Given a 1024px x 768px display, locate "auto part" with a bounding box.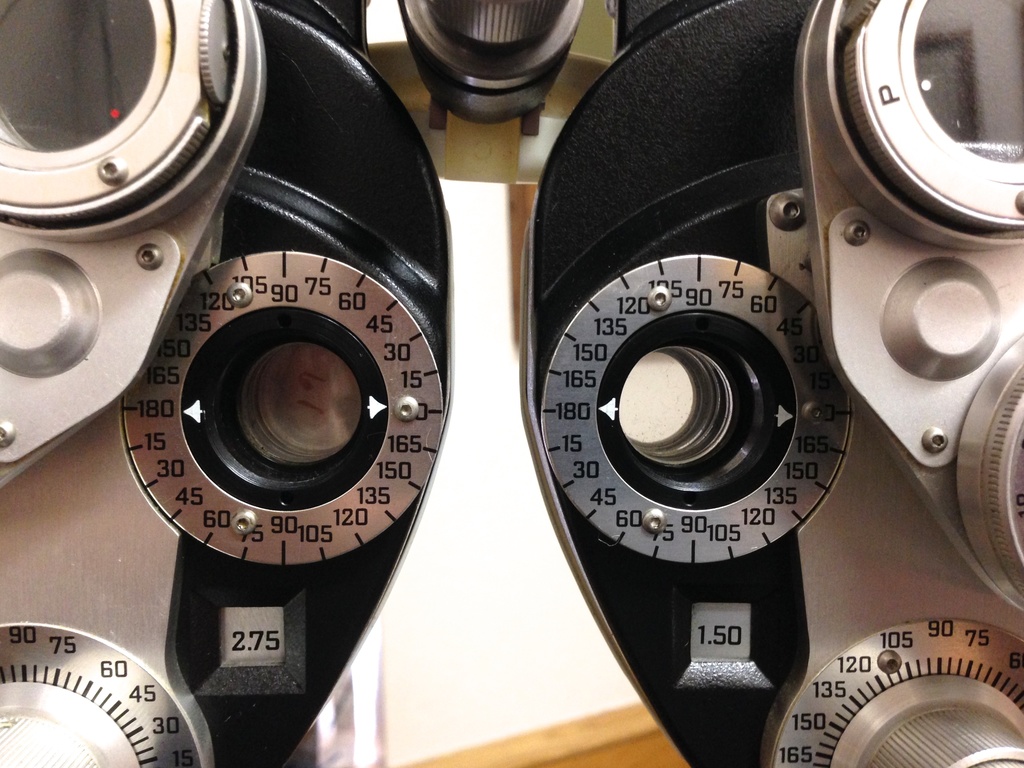
Located: box(840, 178, 1023, 626).
